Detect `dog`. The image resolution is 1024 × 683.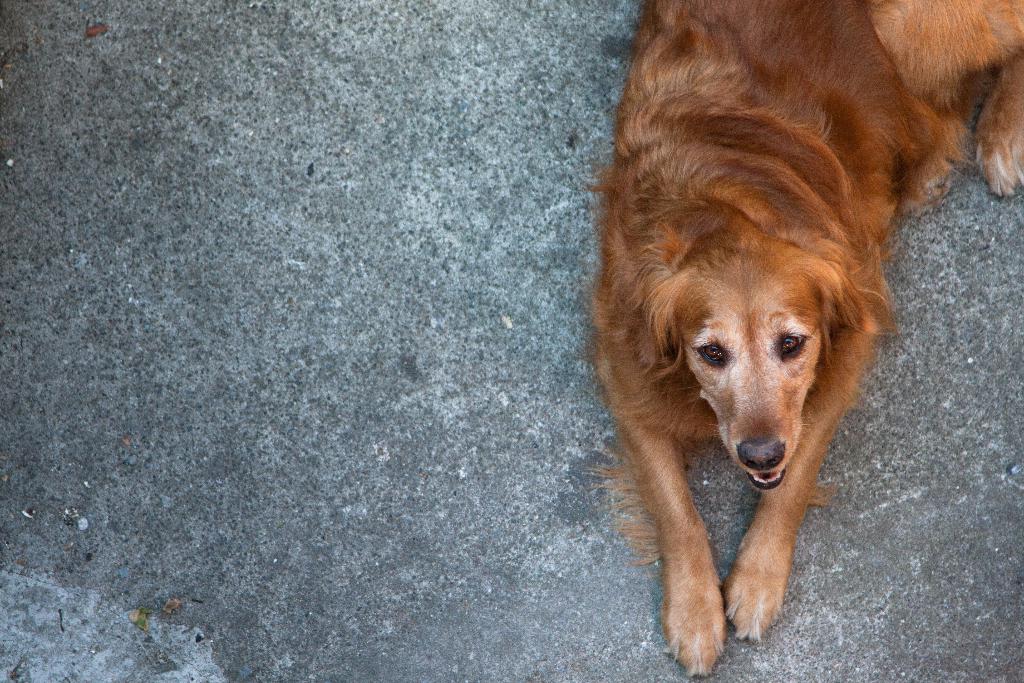
[586, 0, 1023, 680].
